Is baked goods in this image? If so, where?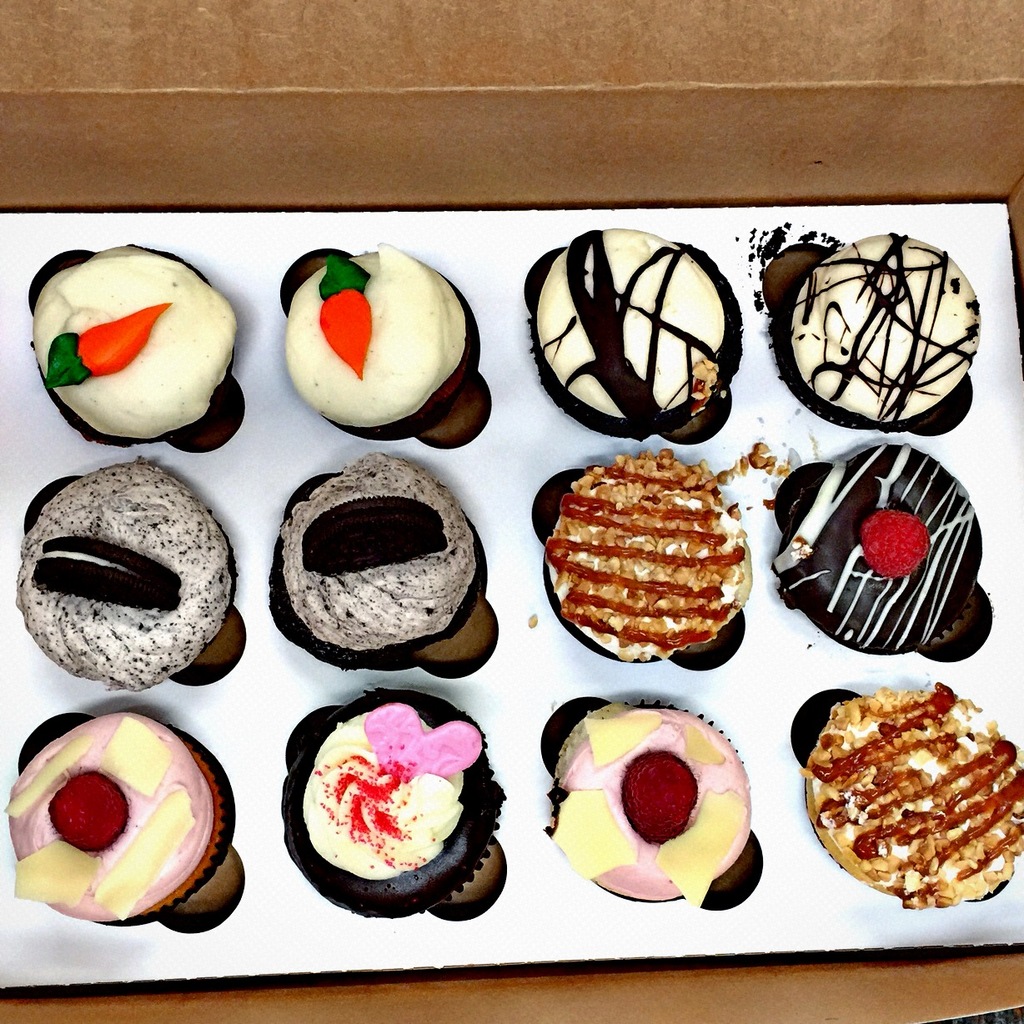
Yes, at (547,450,755,662).
